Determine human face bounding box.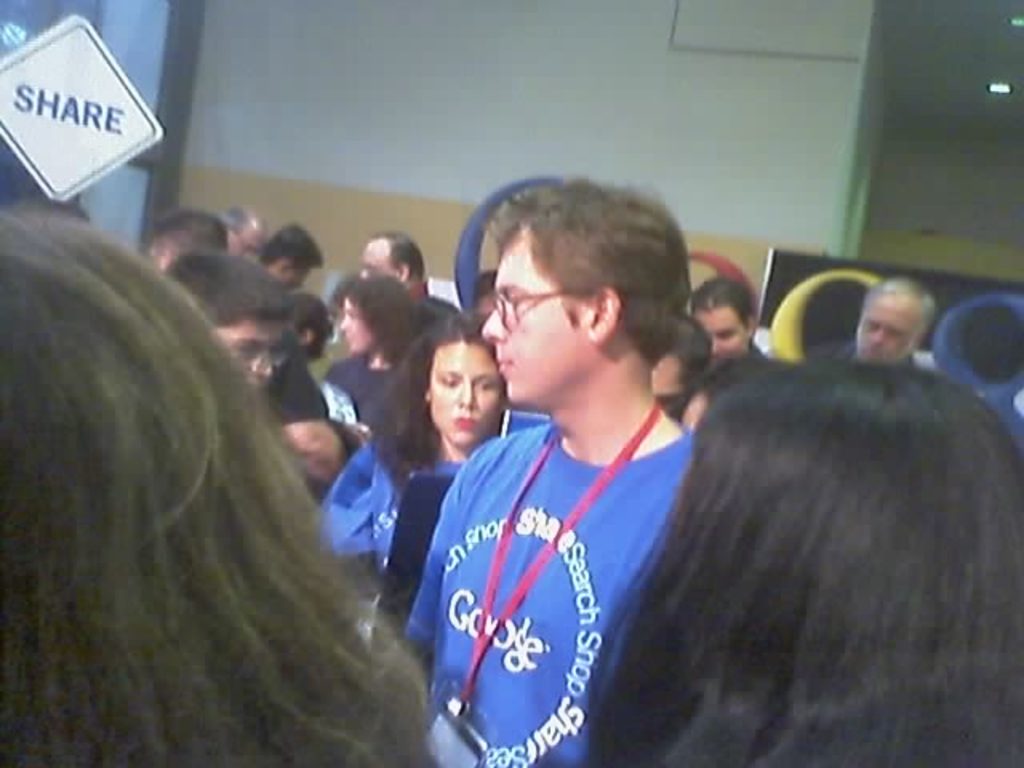
Determined: left=362, top=240, right=392, bottom=277.
